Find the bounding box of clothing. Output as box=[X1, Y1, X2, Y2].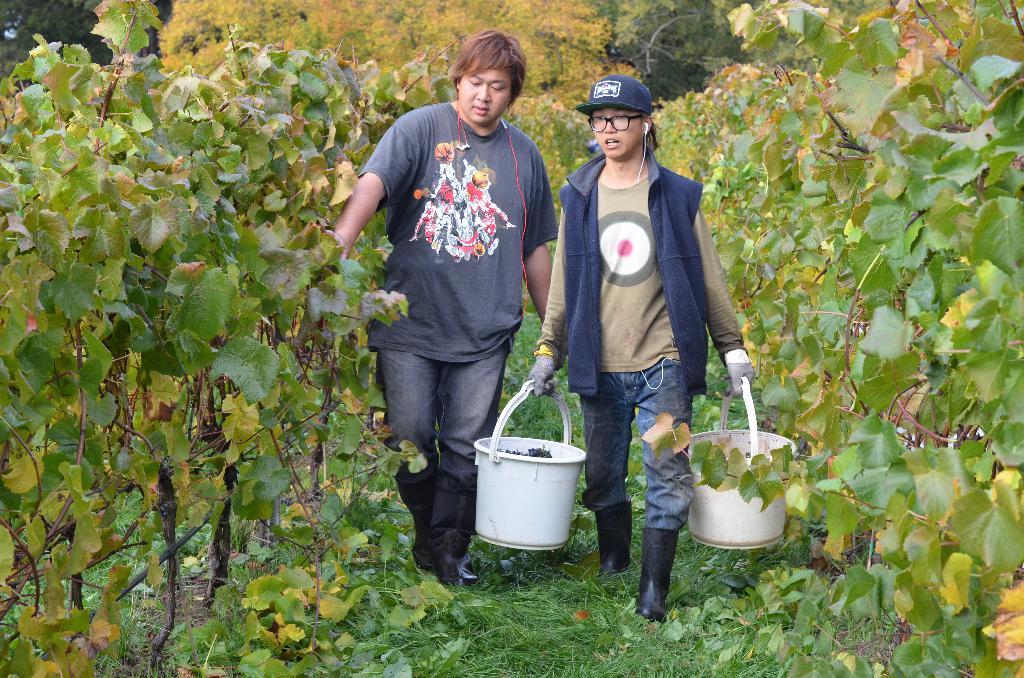
box=[360, 58, 540, 538].
